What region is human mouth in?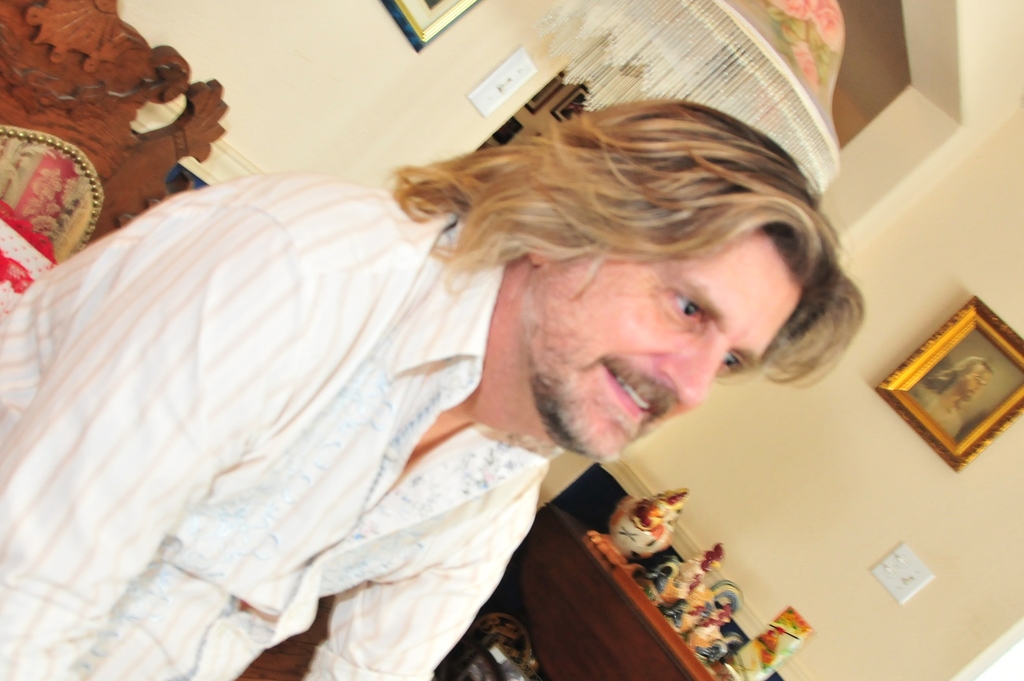
bbox=[602, 358, 657, 420].
